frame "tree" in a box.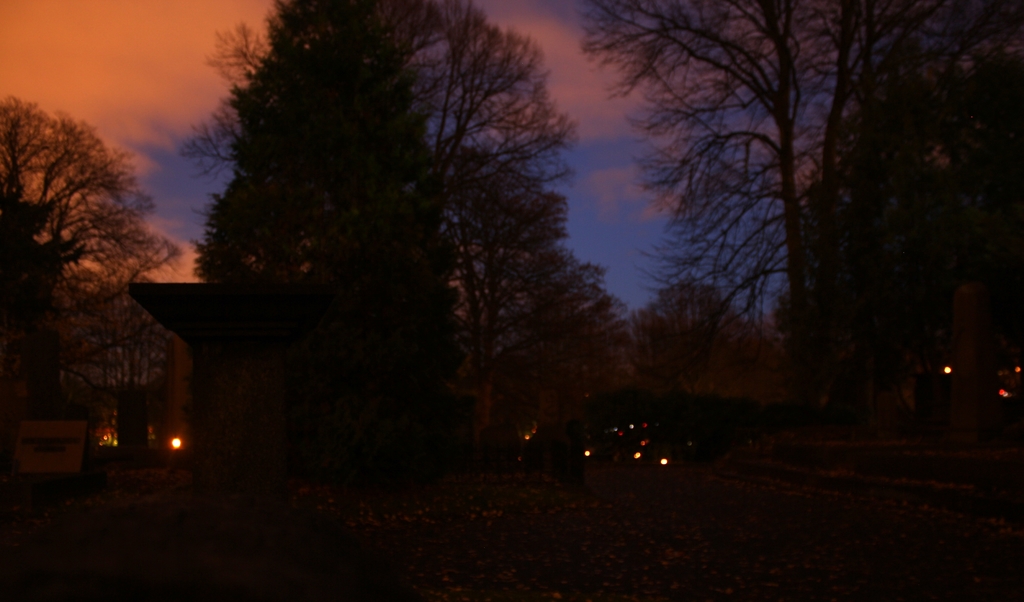
left=0, top=88, right=189, bottom=466.
